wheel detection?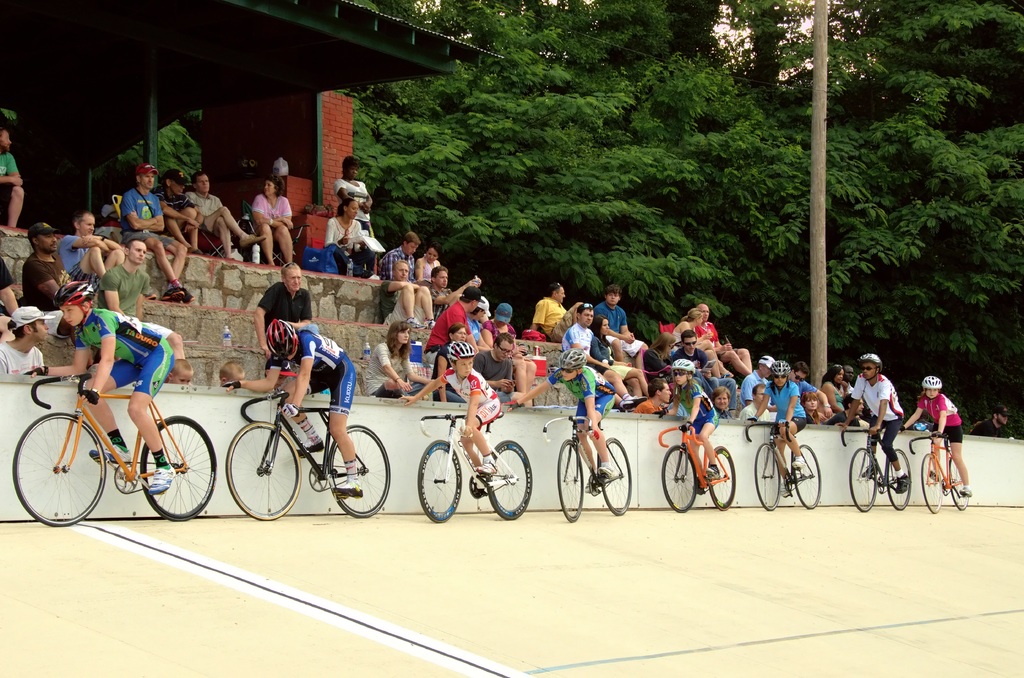
detection(753, 445, 783, 512)
